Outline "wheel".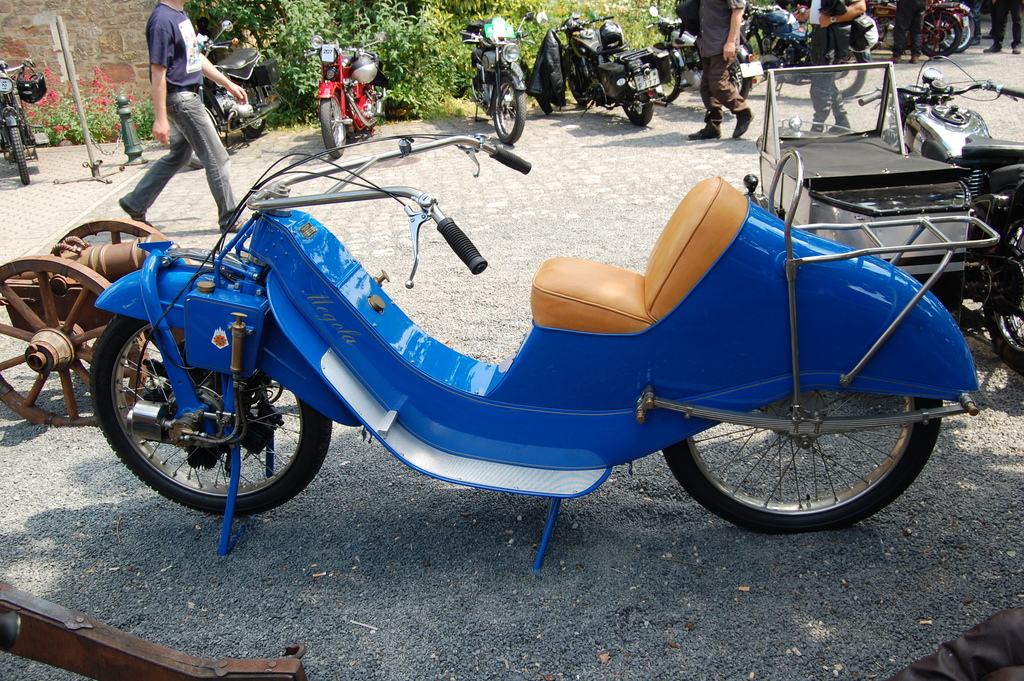
Outline: [623, 72, 653, 126].
